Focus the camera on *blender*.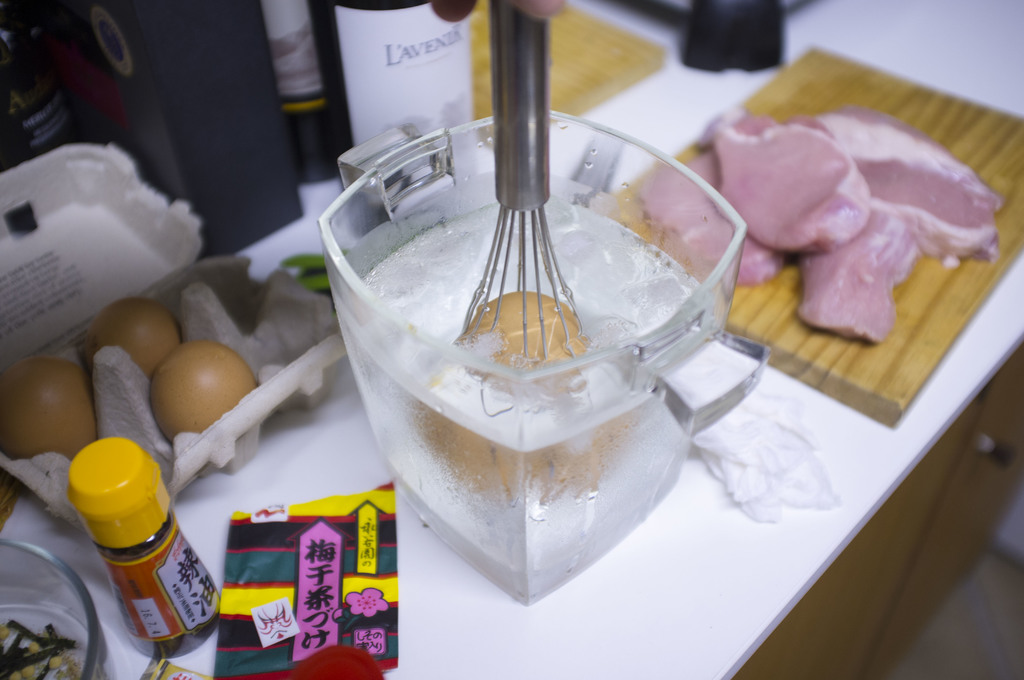
Focus region: x1=316 y1=0 x2=746 y2=613.
